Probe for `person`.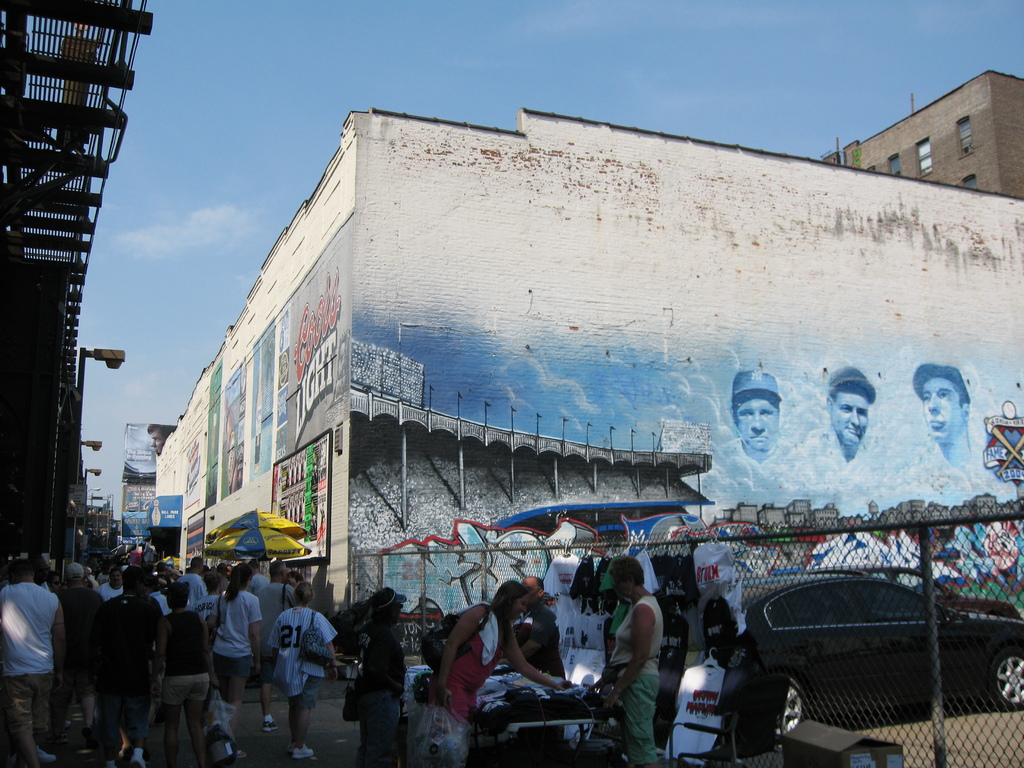
Probe result: 254,580,317,759.
